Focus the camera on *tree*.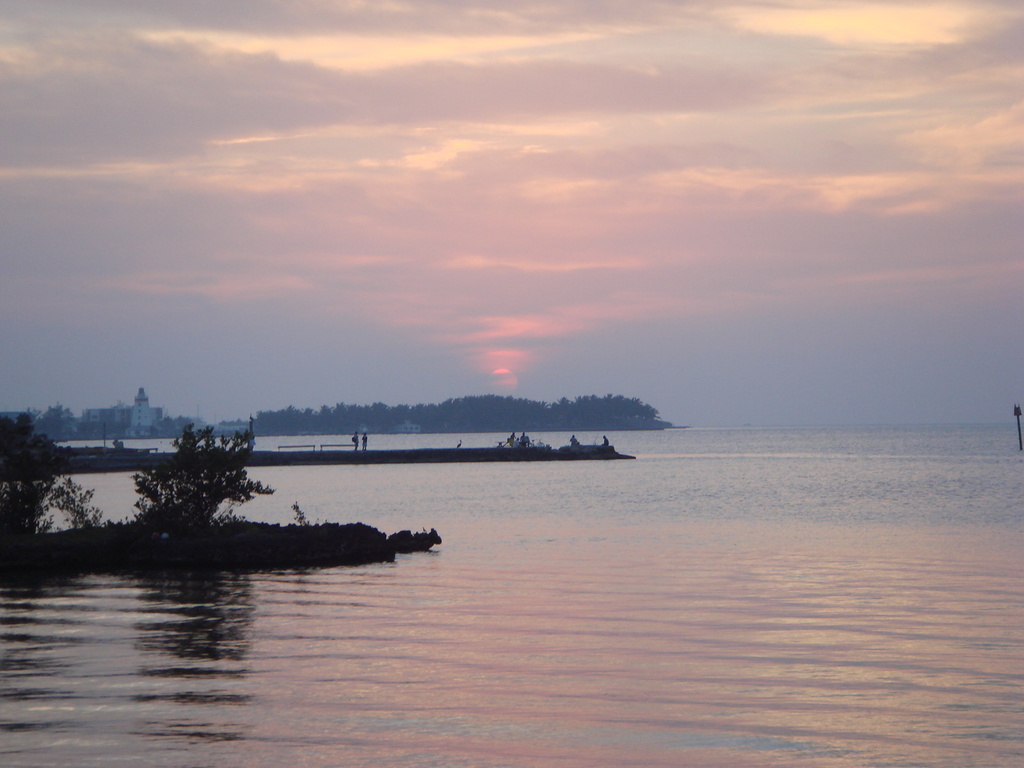
Focus region: (246, 394, 666, 435).
